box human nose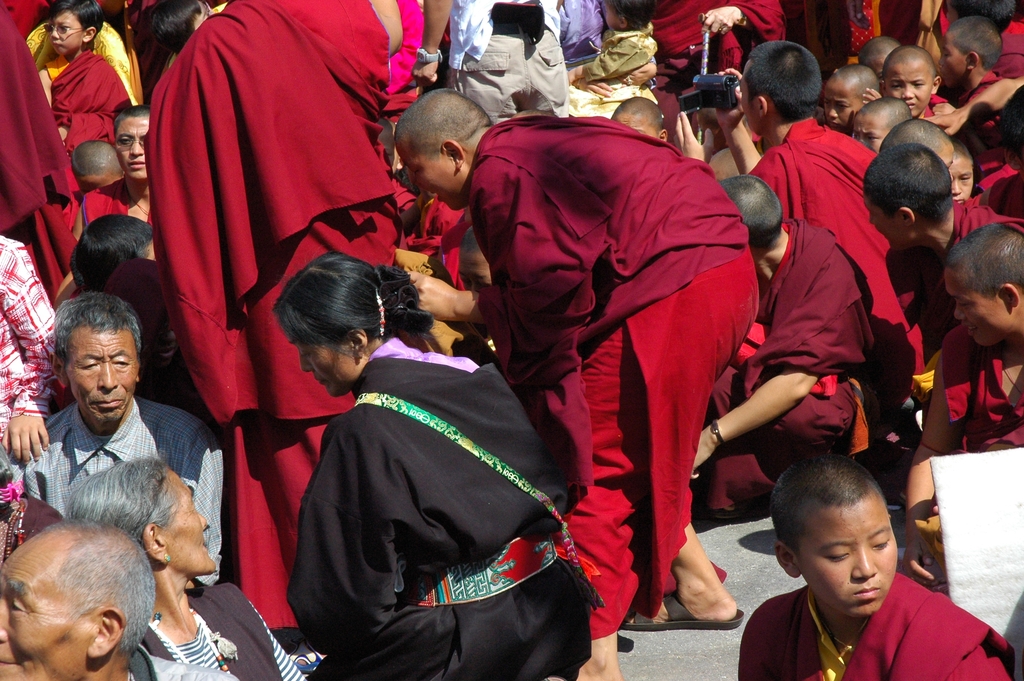
52:29:59:41
